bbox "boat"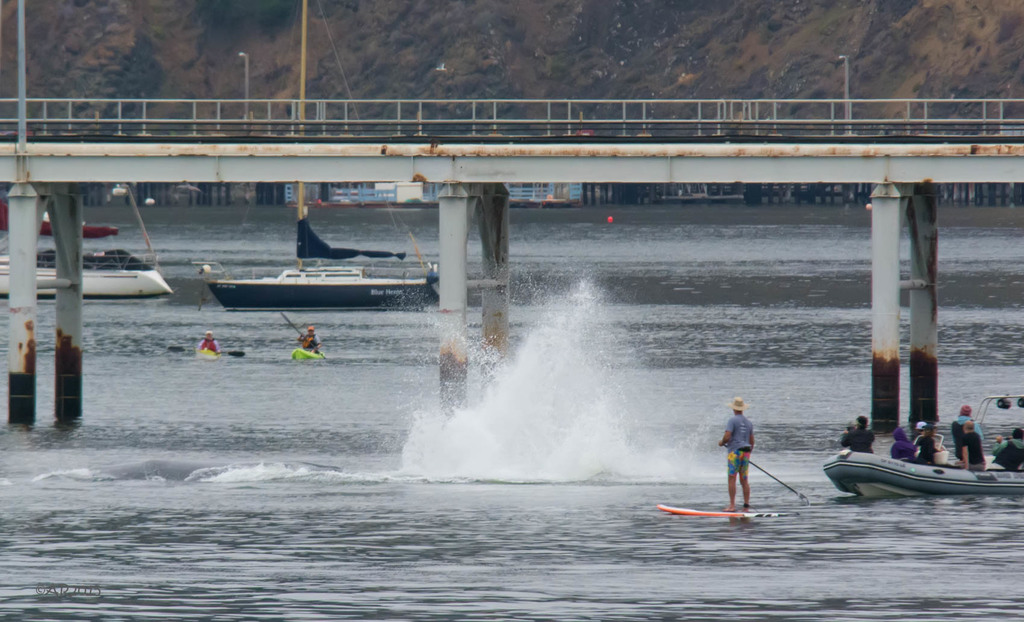
x1=820, y1=442, x2=1023, y2=501
